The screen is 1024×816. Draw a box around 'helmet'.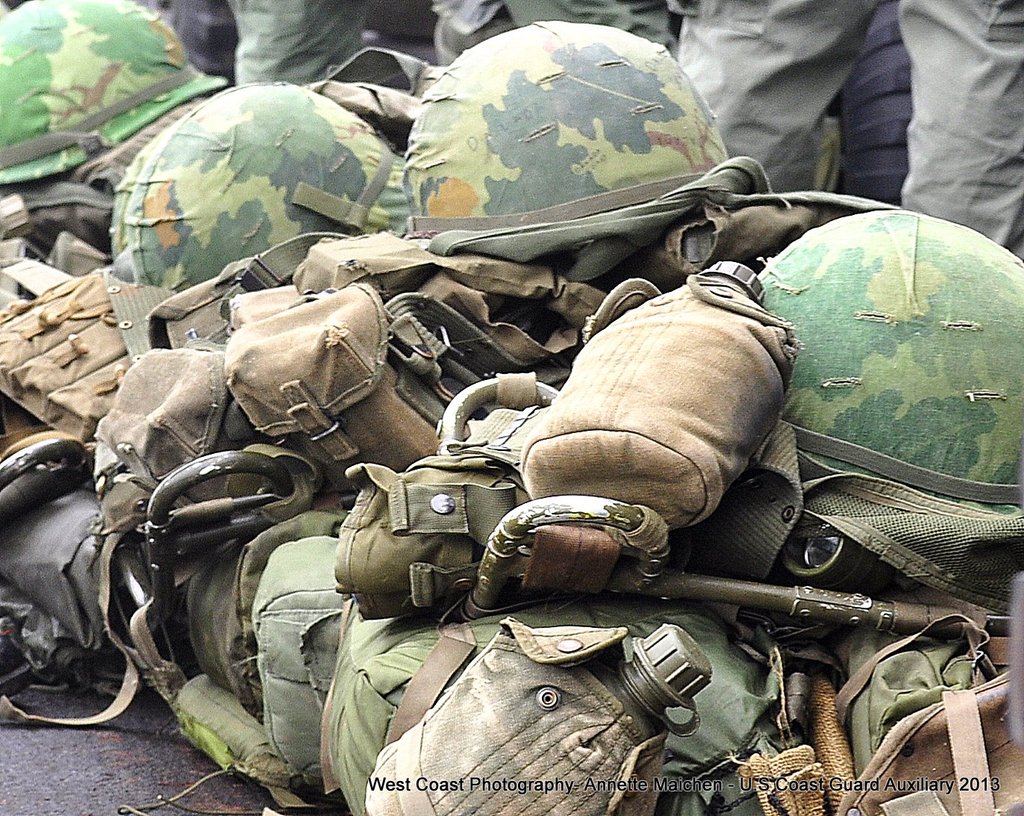
select_region(0, 0, 226, 181).
